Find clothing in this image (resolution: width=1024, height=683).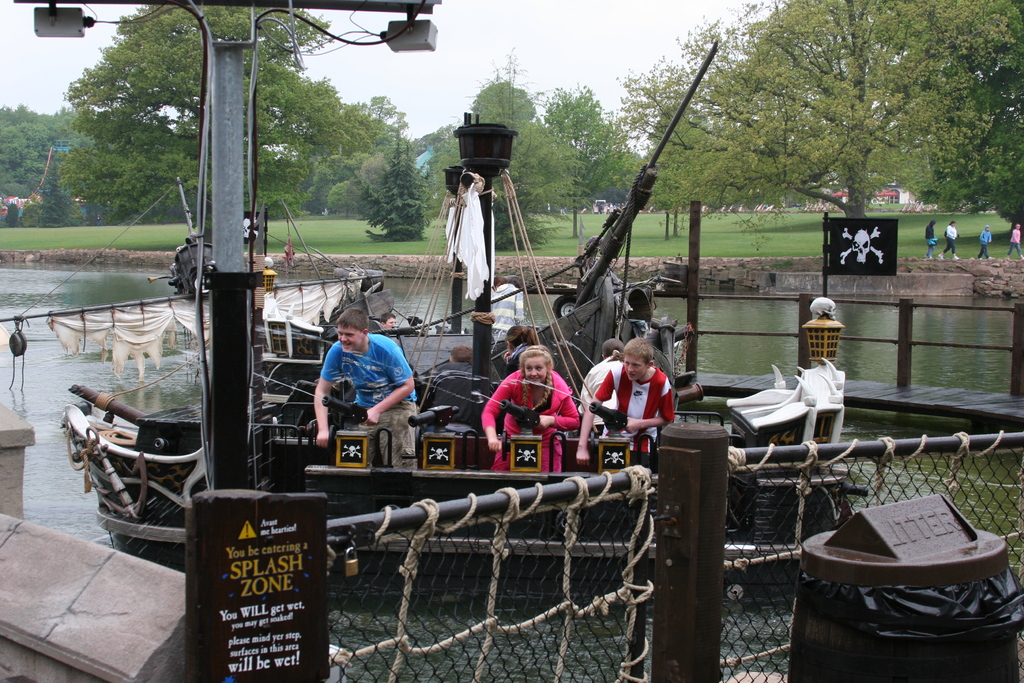
left=307, top=318, right=420, bottom=454.
